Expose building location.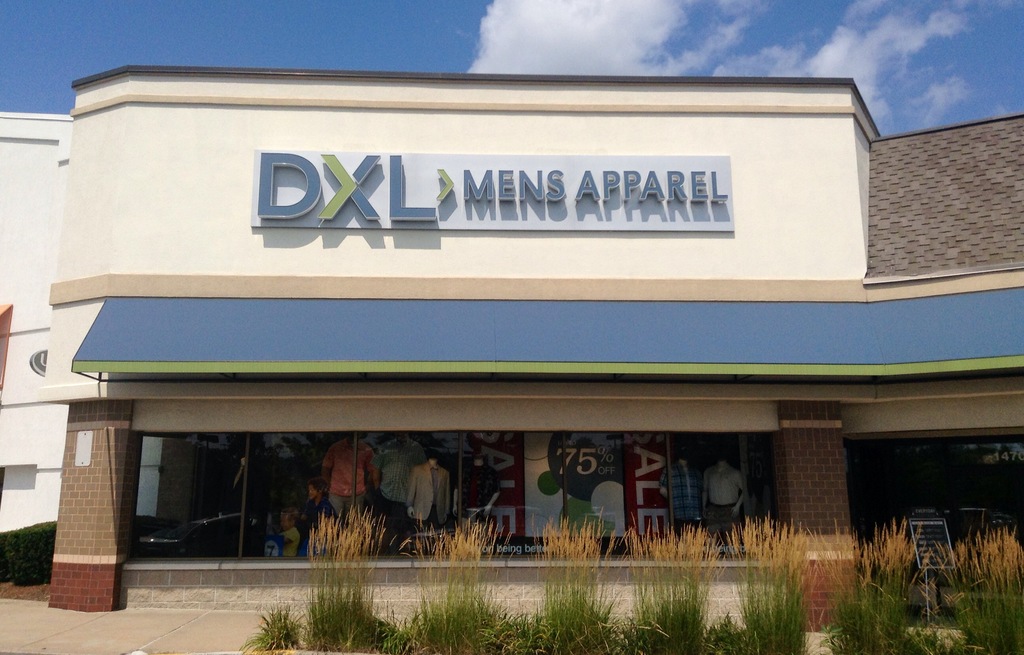
Exposed at box=[36, 63, 1023, 610].
